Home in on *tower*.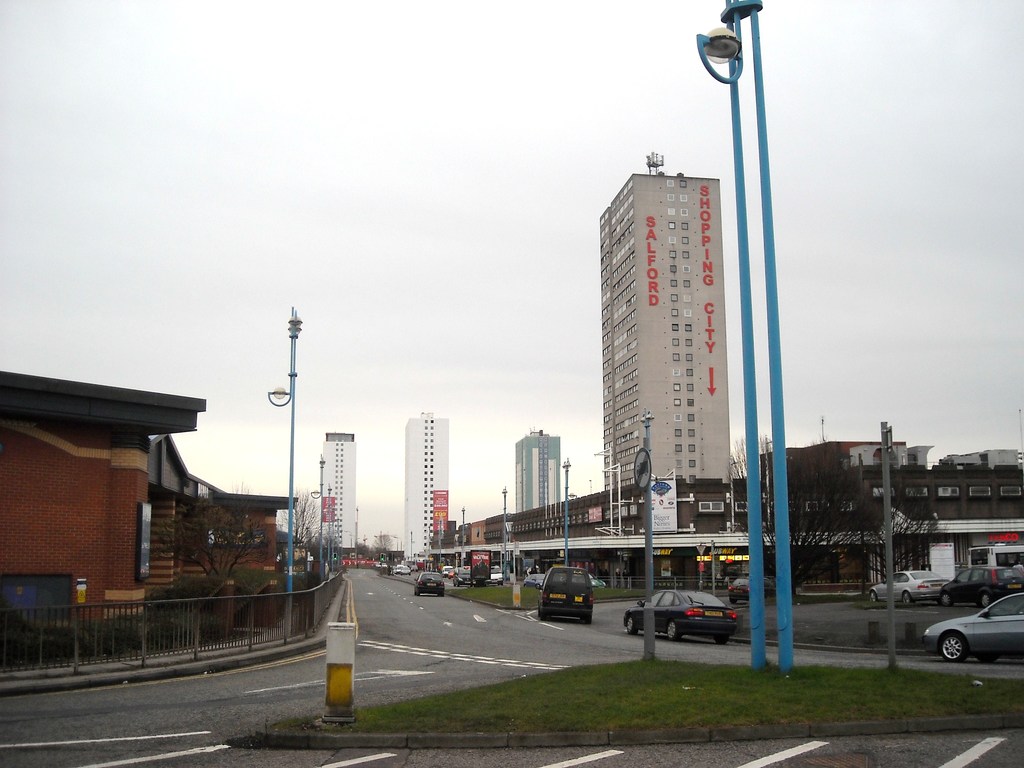
Homed in at x1=515, y1=430, x2=562, y2=515.
